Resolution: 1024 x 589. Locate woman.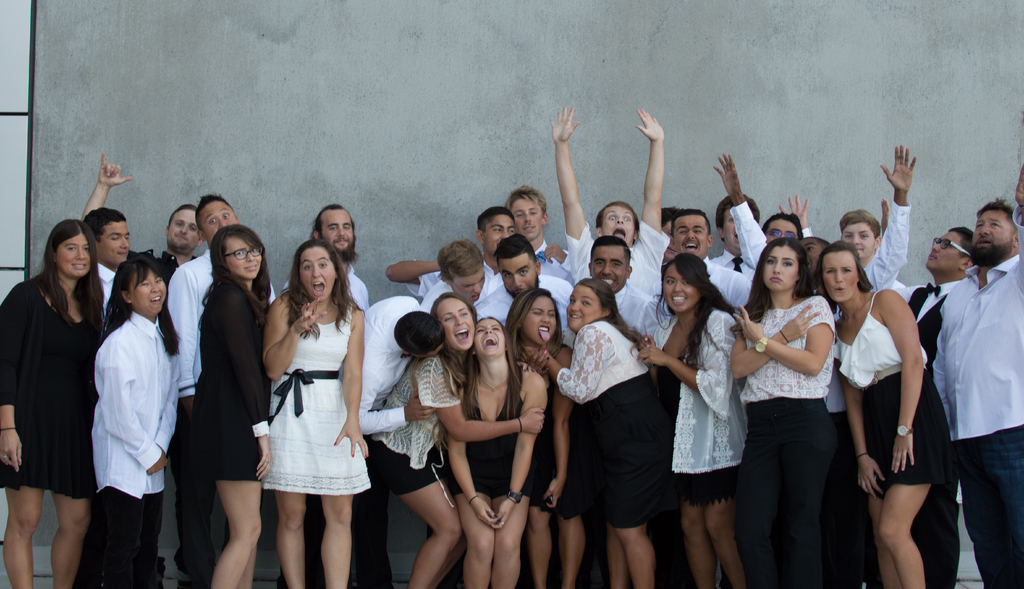
left=193, top=227, right=280, bottom=588.
